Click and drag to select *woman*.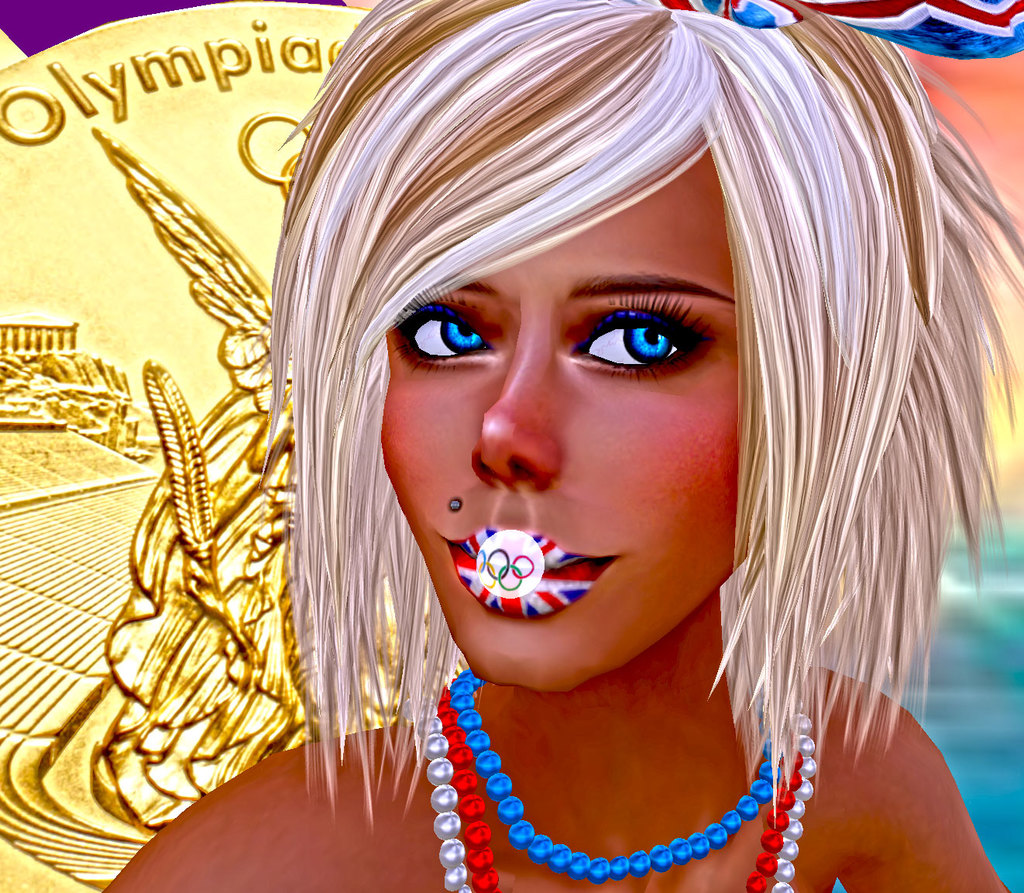
Selection: (96,0,1023,892).
